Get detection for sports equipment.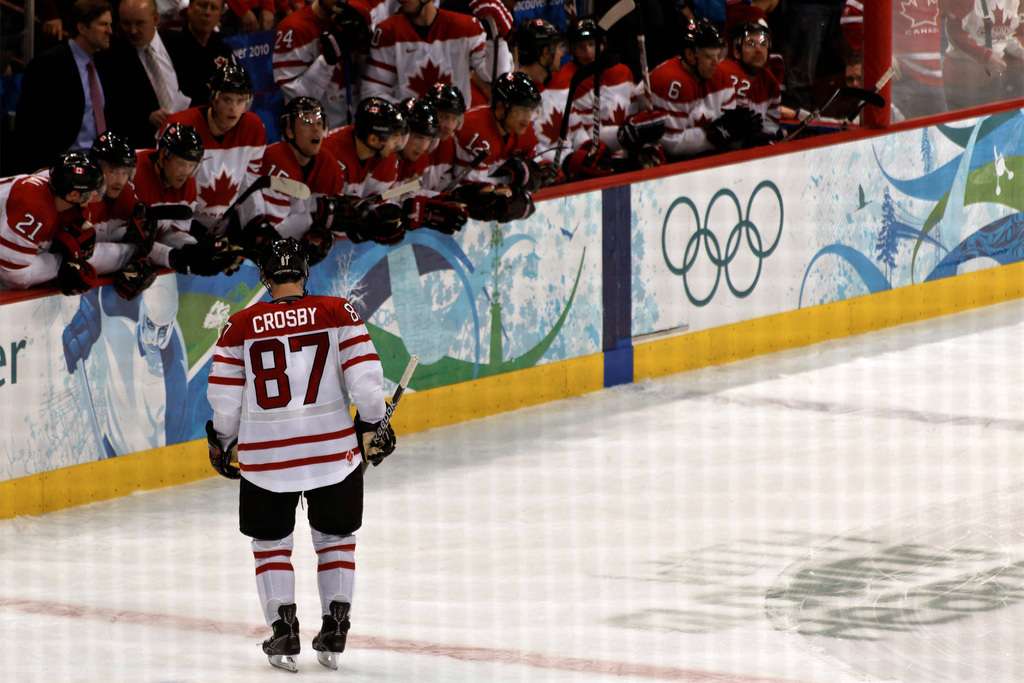
Detection: crop(353, 410, 399, 466).
